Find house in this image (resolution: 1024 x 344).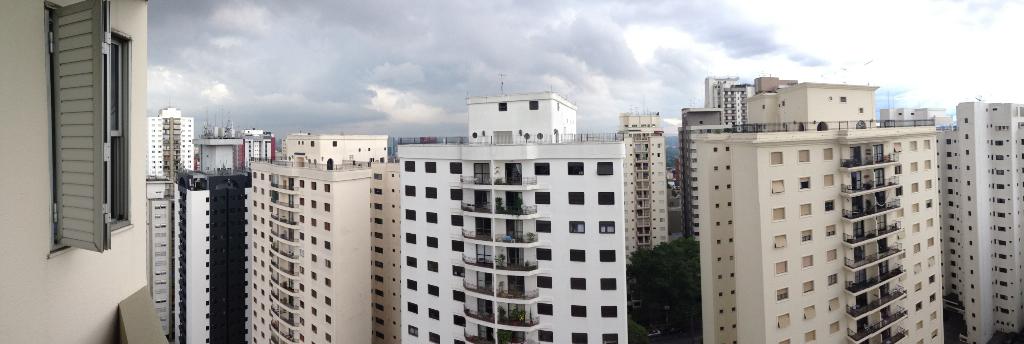
618/112/671/265.
